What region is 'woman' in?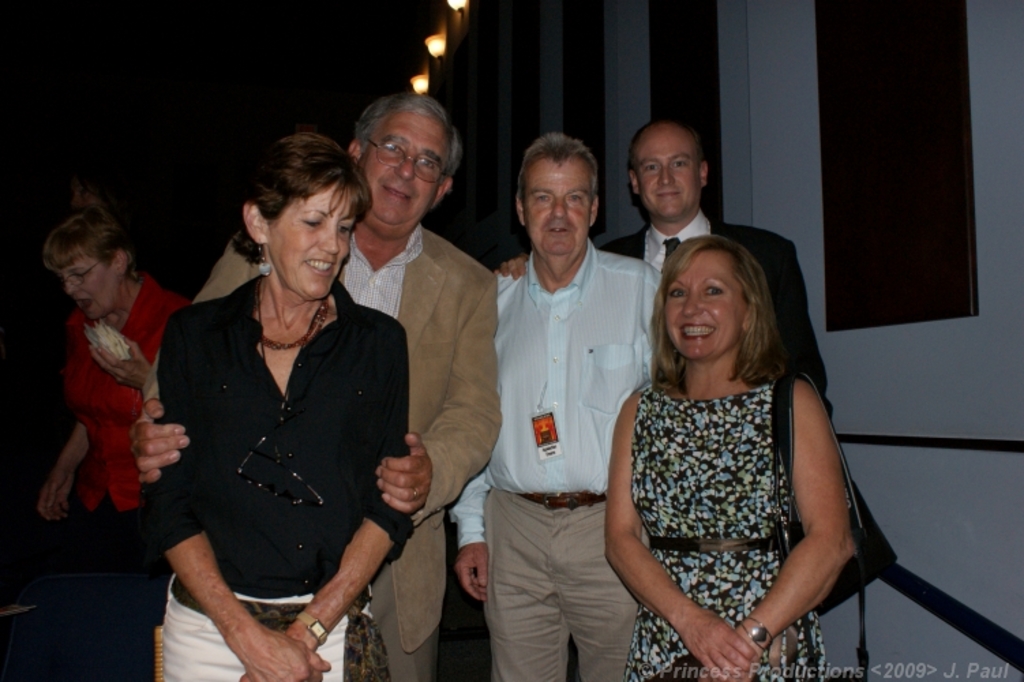
x1=27, y1=175, x2=187, y2=675.
